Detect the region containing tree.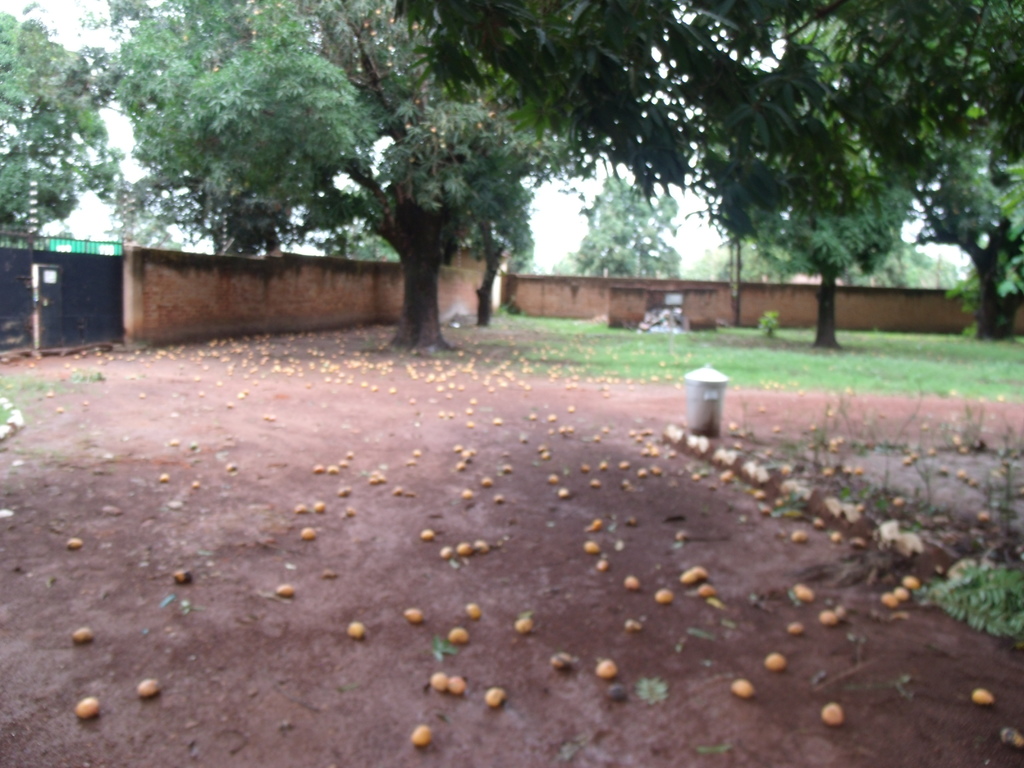
region(324, 166, 534, 273).
